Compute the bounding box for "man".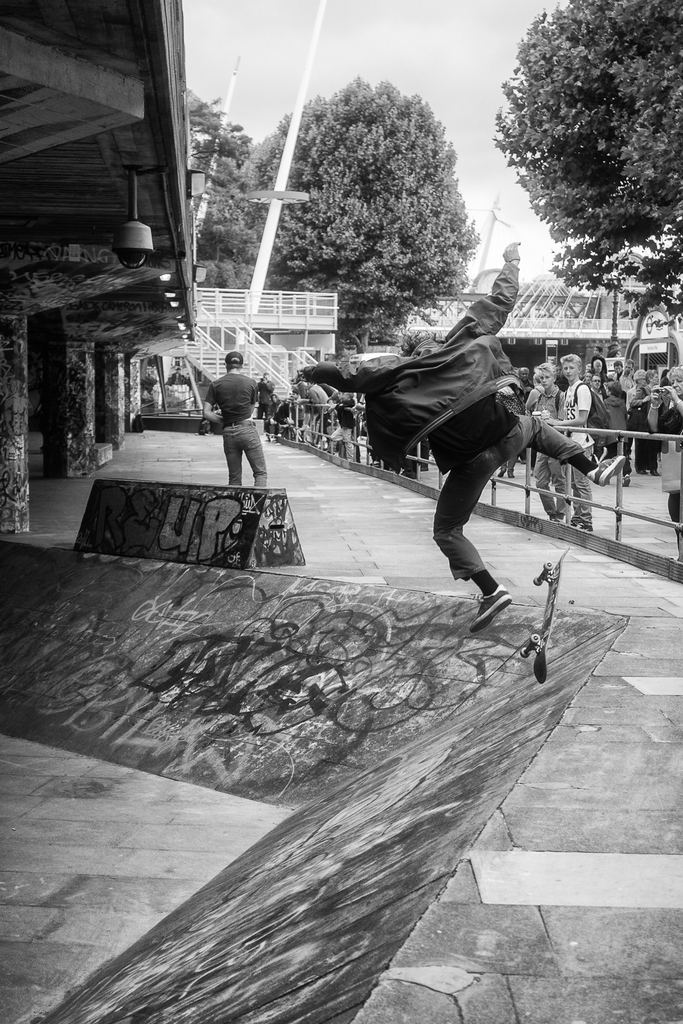
201 342 278 488.
